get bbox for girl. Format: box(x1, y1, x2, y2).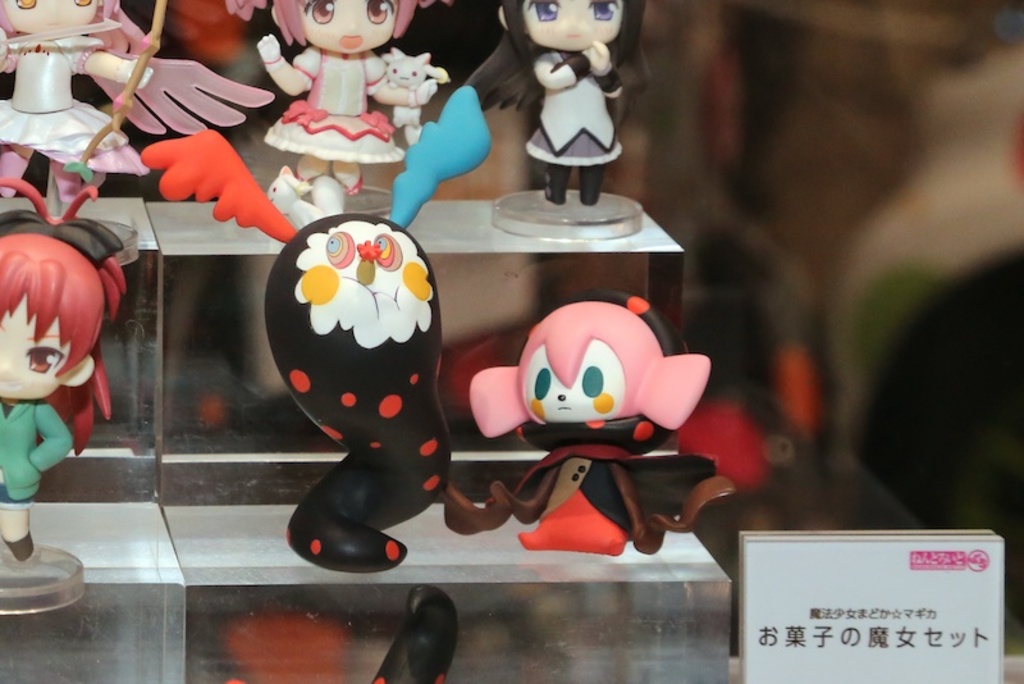
box(228, 3, 451, 191).
